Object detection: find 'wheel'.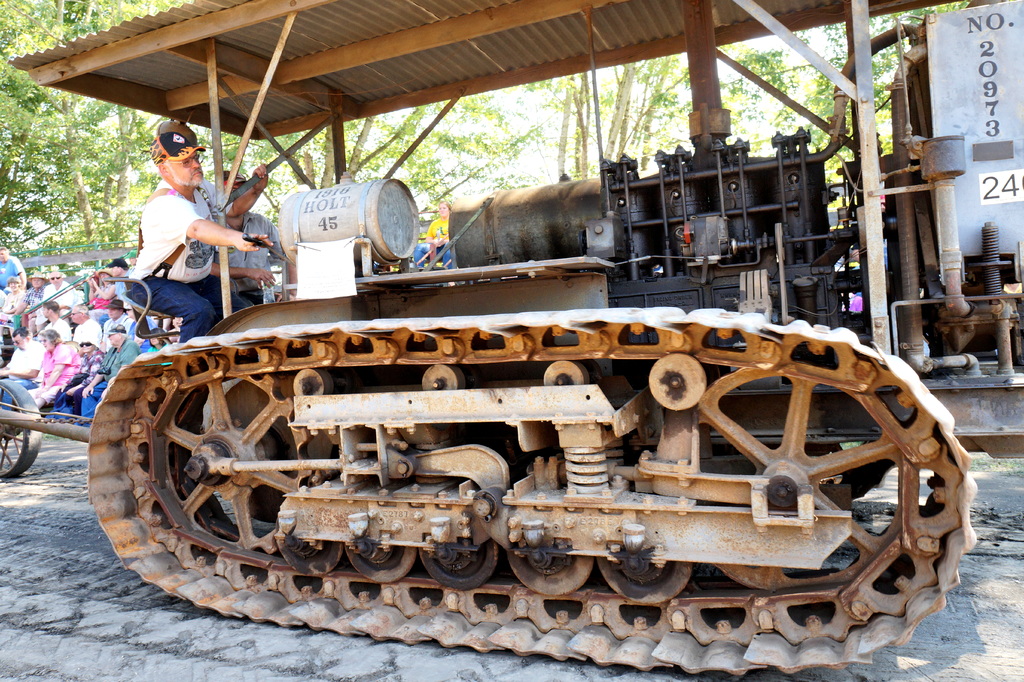
detection(344, 544, 416, 585).
